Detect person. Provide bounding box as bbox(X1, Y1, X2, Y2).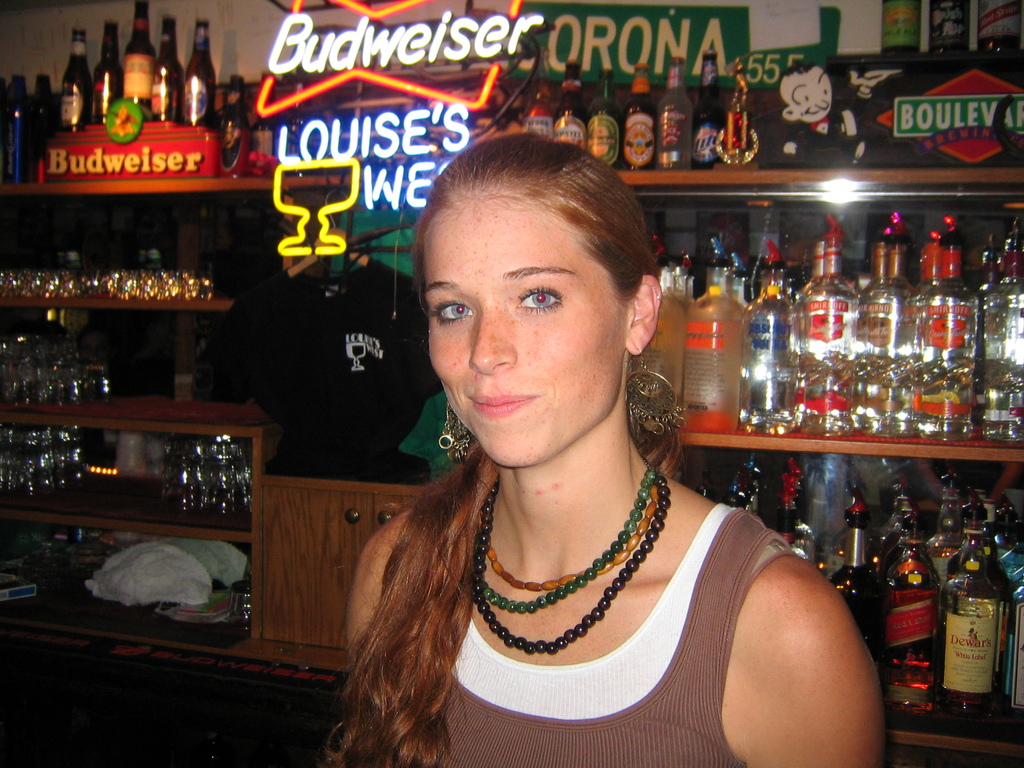
bbox(314, 126, 887, 767).
